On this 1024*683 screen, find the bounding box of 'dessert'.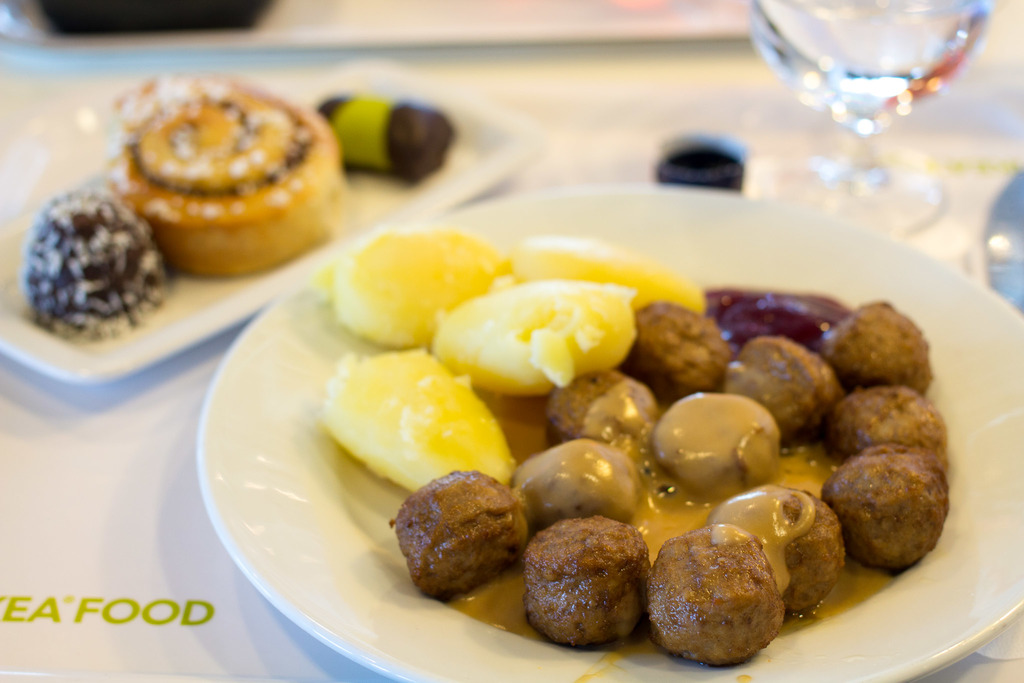
Bounding box: bbox(312, 95, 452, 177).
